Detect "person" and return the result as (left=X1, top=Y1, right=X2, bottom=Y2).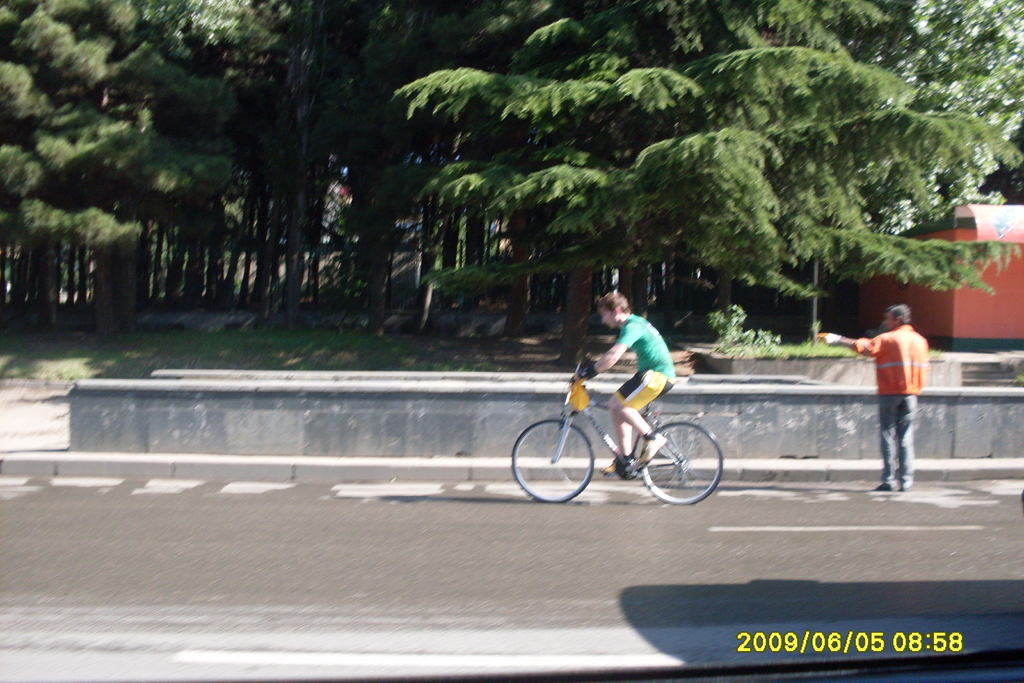
(left=571, top=286, right=672, bottom=486).
